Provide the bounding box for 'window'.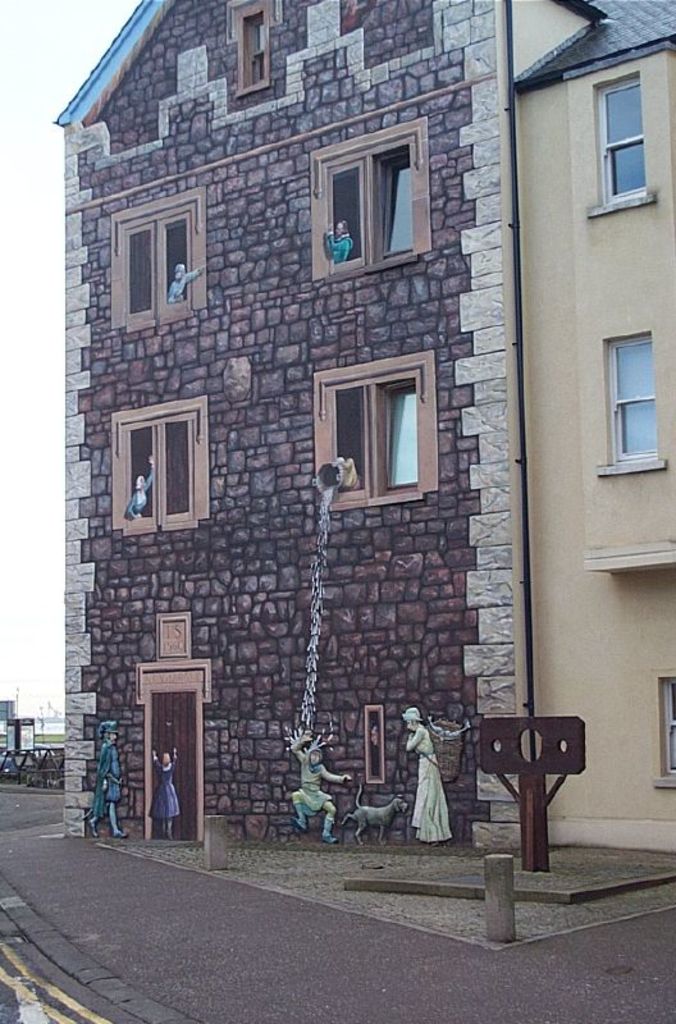
[x1=234, y1=9, x2=274, y2=92].
